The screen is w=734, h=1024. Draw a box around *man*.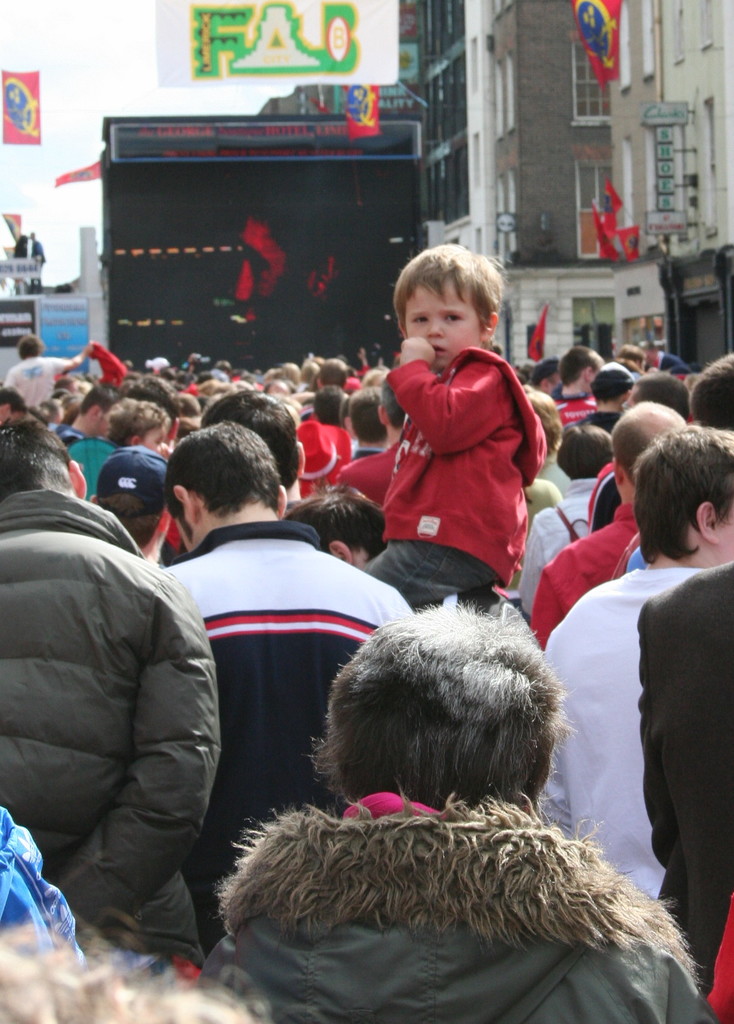
526 397 685 652.
